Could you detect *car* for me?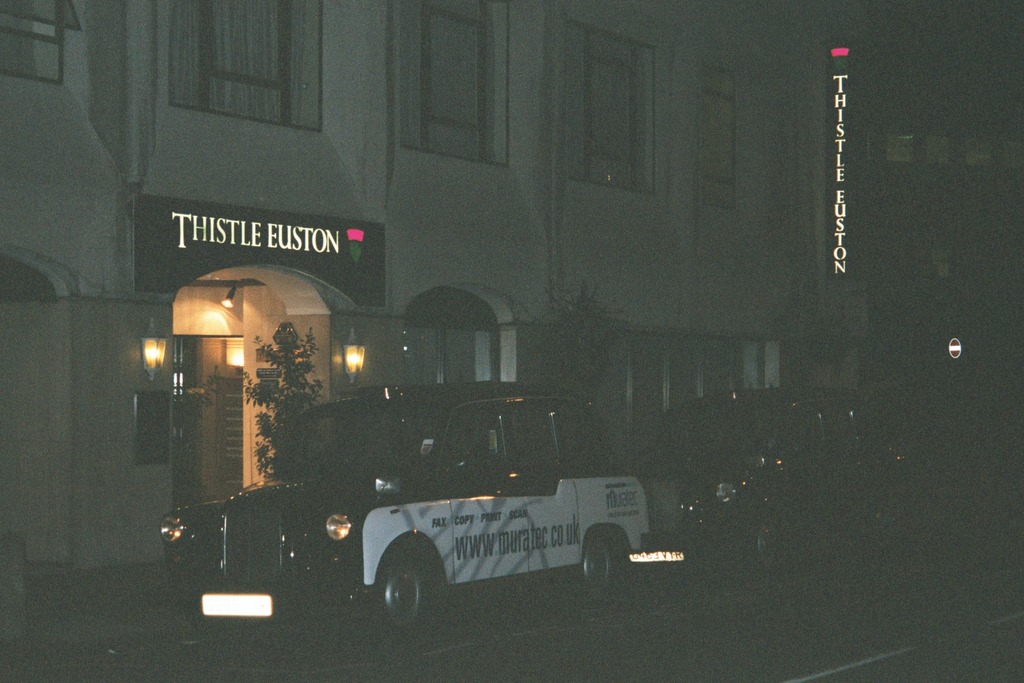
Detection result: box(635, 387, 907, 567).
